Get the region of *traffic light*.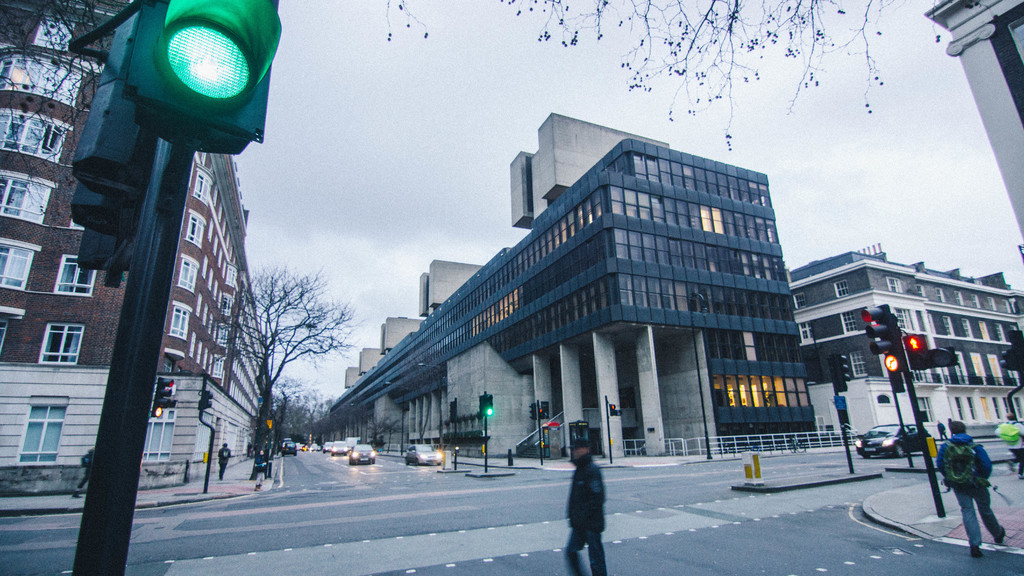
<bbox>909, 348, 959, 371</bbox>.
